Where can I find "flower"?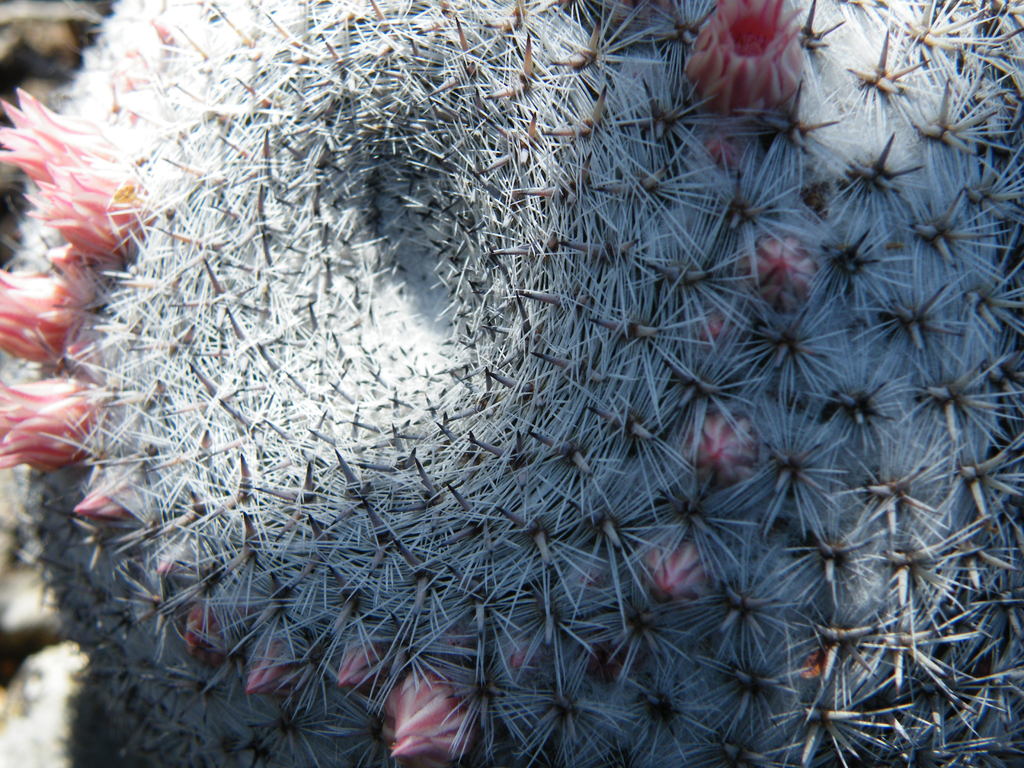
You can find it at bbox=[0, 373, 99, 479].
